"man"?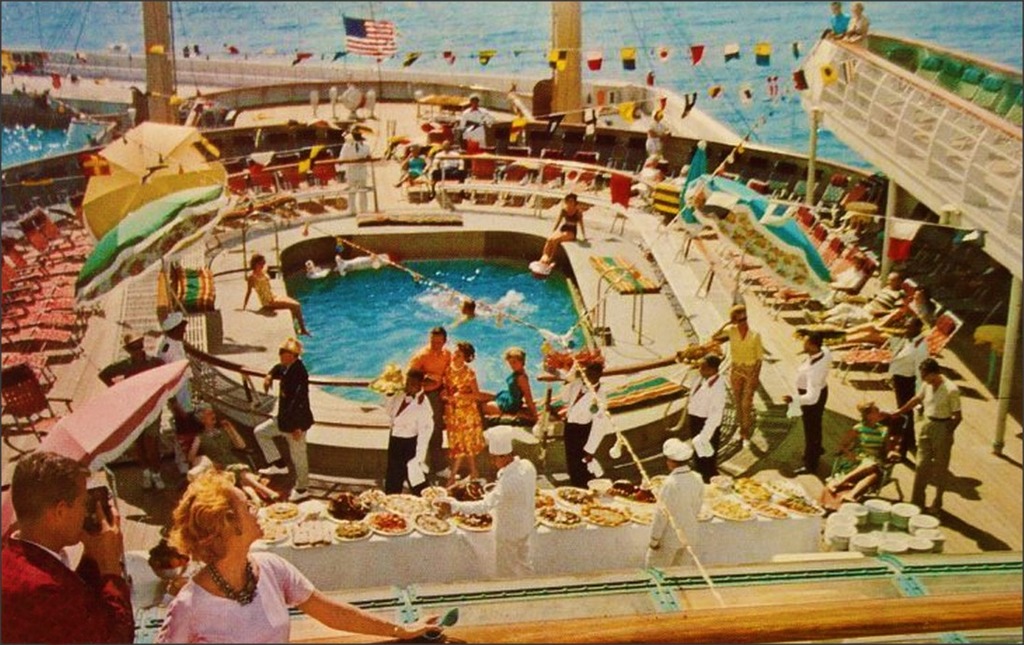
rect(431, 146, 464, 184)
